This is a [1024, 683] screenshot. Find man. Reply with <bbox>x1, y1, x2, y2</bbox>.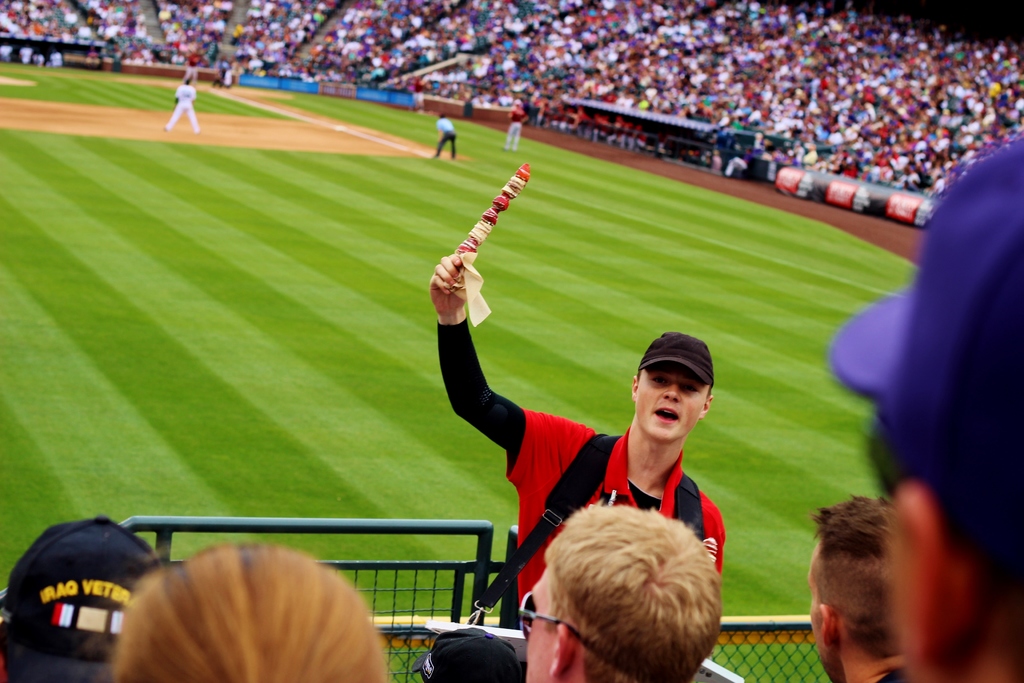
<bbox>452, 305, 764, 652</bbox>.
